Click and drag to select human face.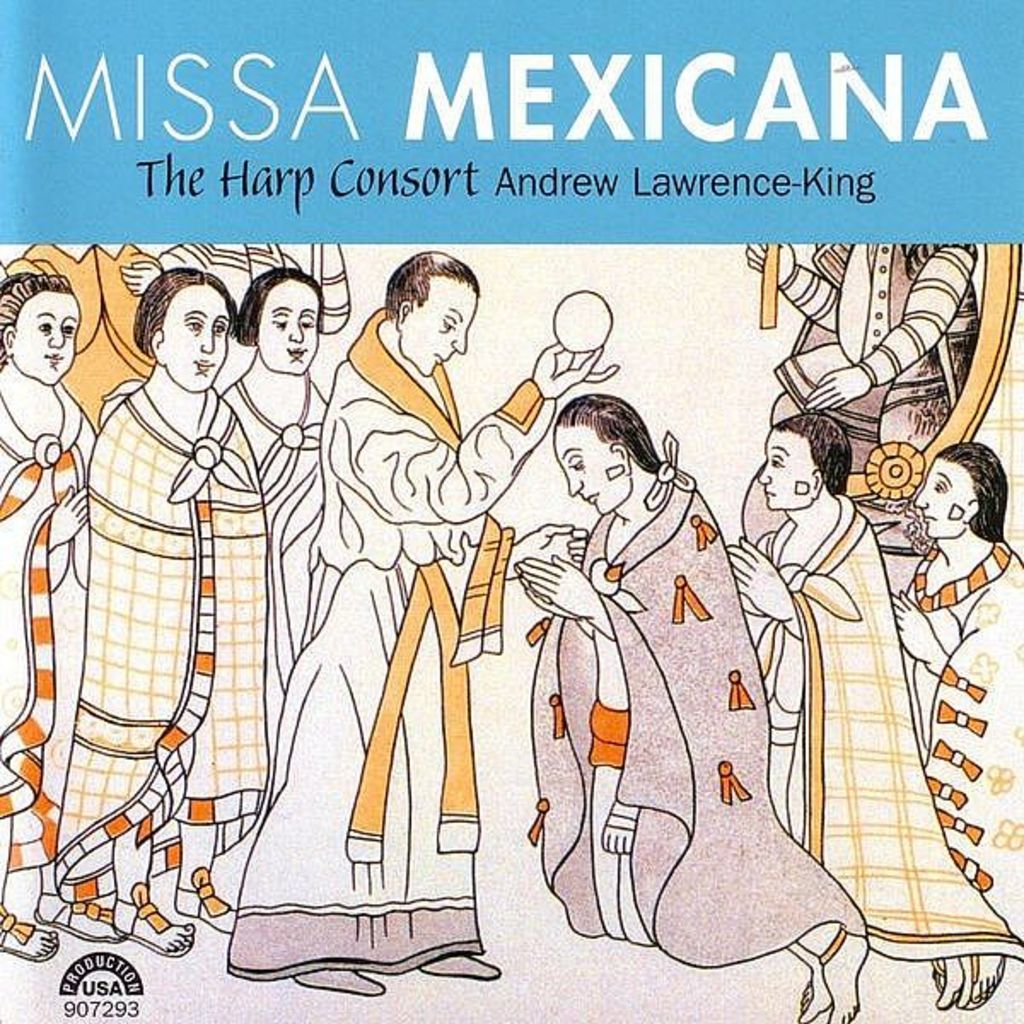
Selection: x1=751, y1=428, x2=817, y2=507.
